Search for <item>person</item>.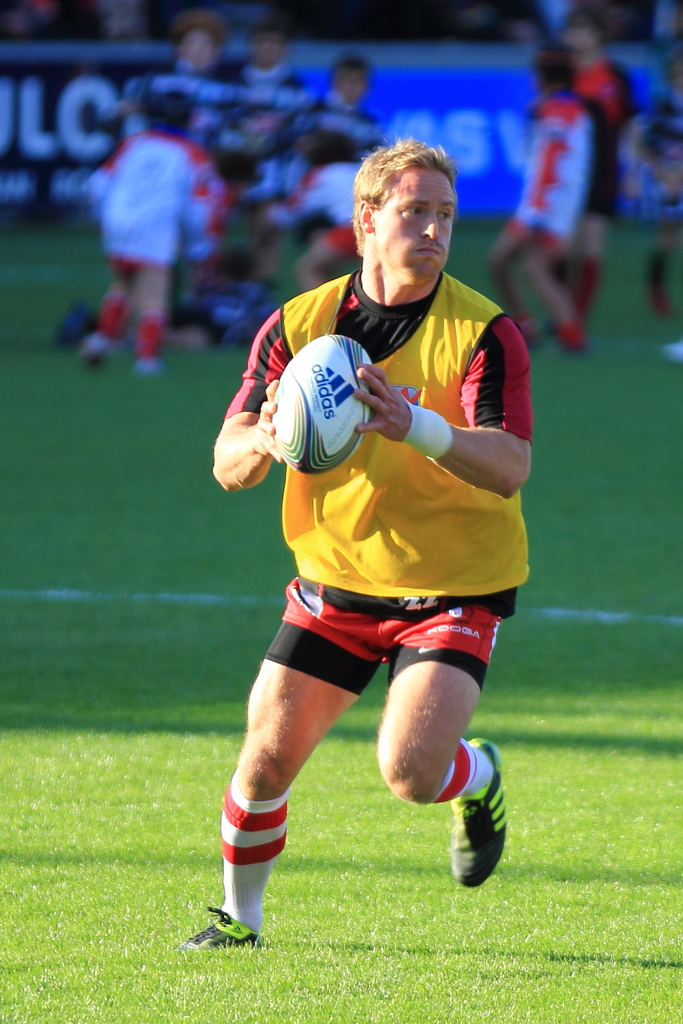
Found at {"x1": 484, "y1": 53, "x2": 589, "y2": 347}.
